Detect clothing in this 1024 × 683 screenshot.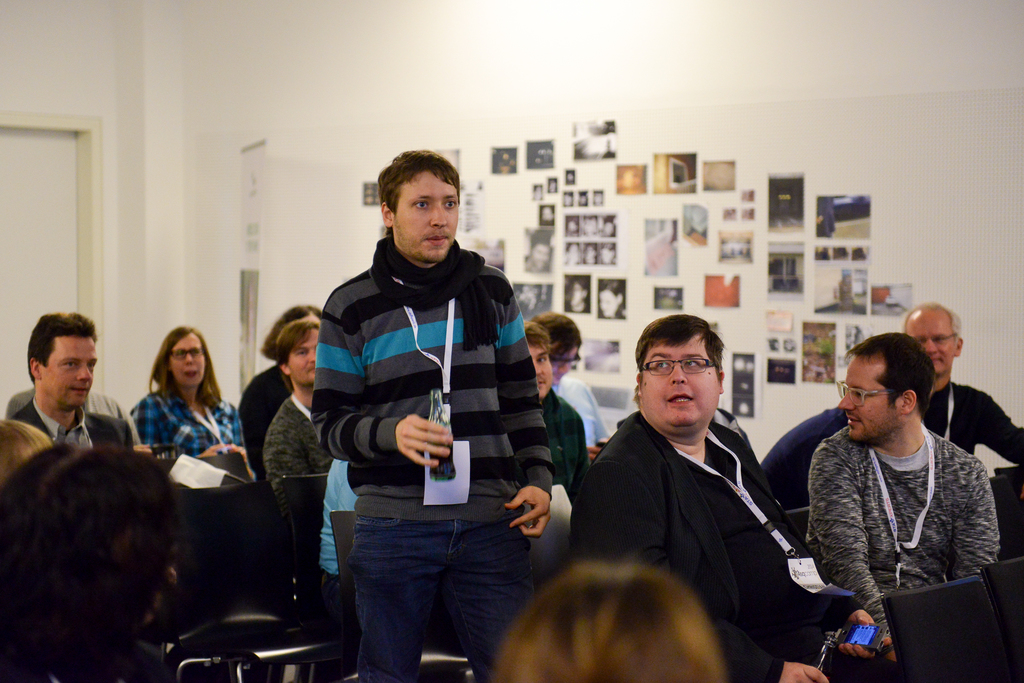
Detection: {"left": 263, "top": 393, "right": 342, "bottom": 531}.
